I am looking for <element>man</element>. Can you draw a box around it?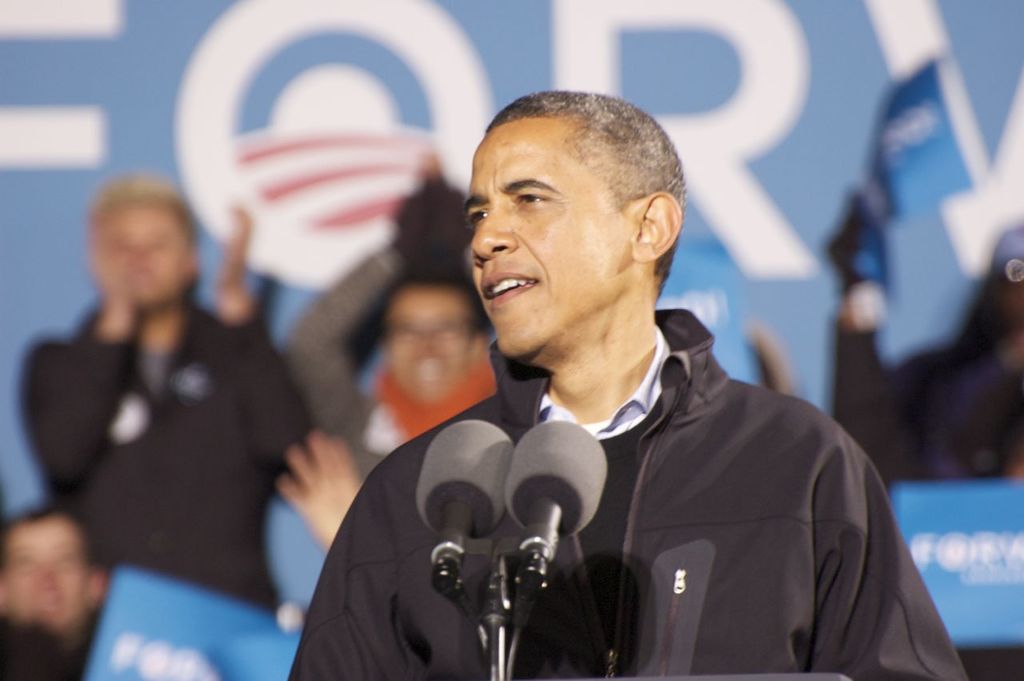
Sure, the bounding box is 302/111/931/659.
